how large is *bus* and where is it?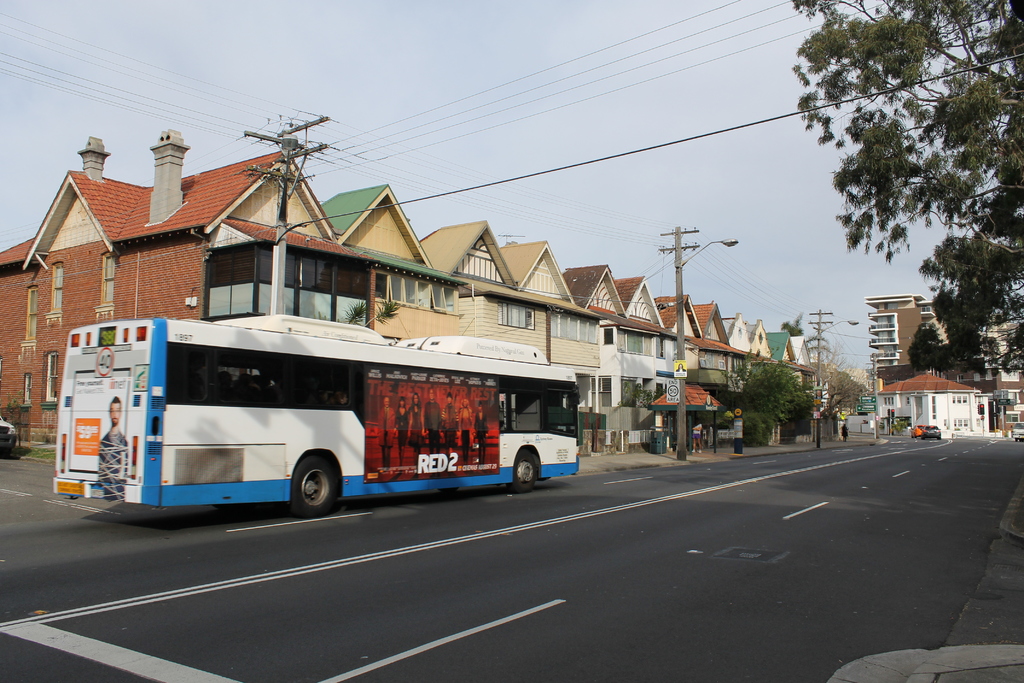
Bounding box: {"x1": 50, "y1": 312, "x2": 581, "y2": 520}.
